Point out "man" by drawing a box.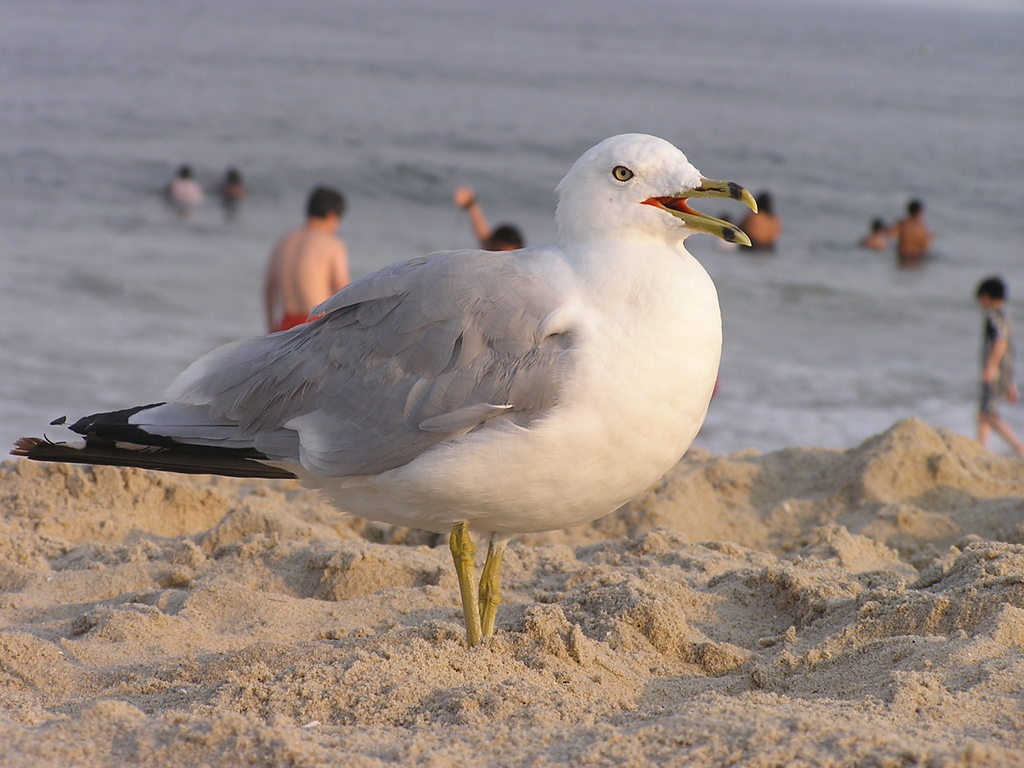
(left=264, top=175, right=350, bottom=340).
